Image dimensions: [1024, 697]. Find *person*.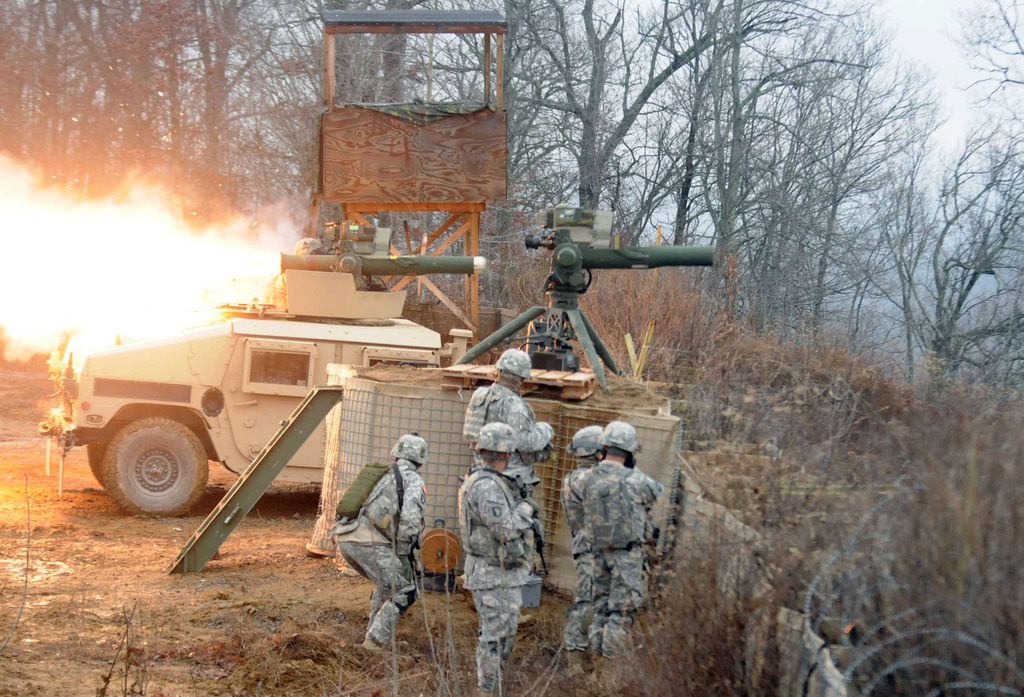
box=[455, 420, 540, 696].
